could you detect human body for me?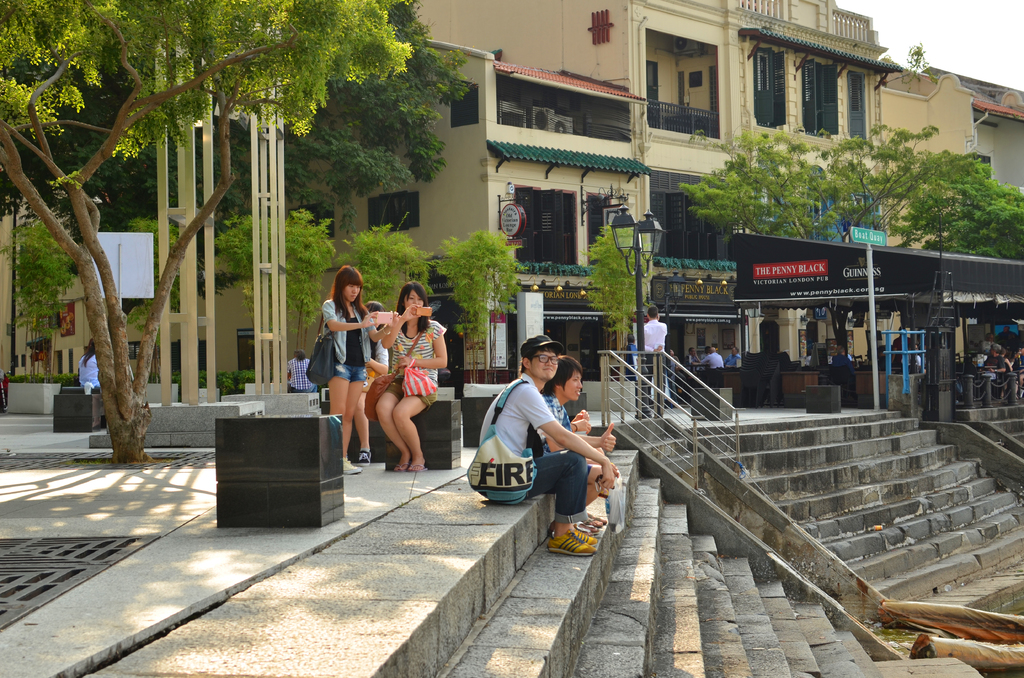
Detection result: <bbox>473, 351, 612, 549</bbox>.
